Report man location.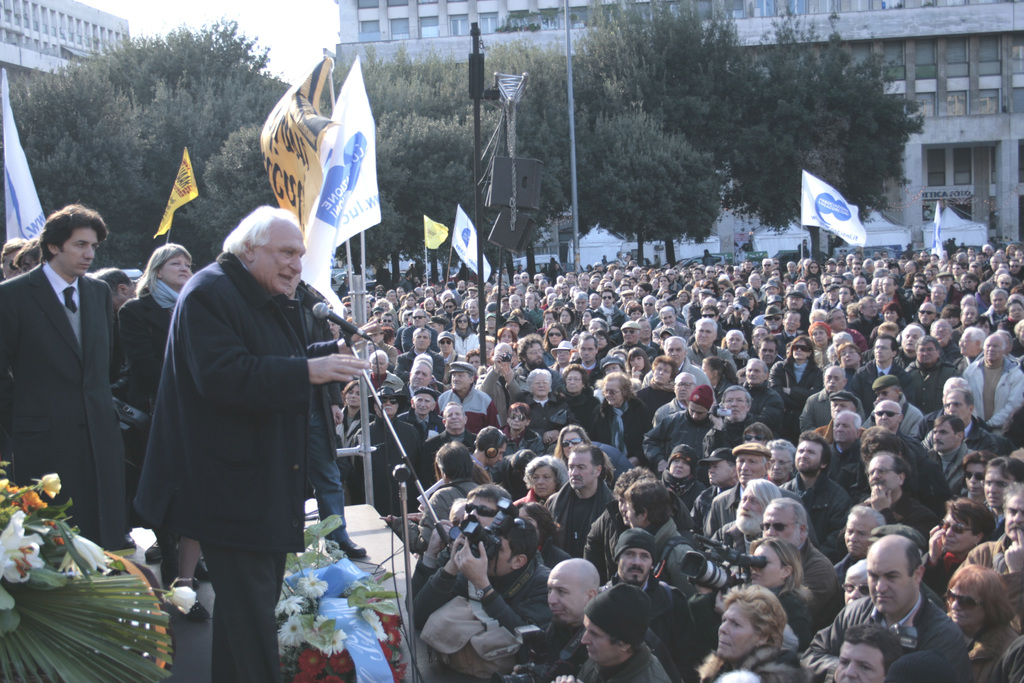
Report: locate(653, 371, 691, 425).
